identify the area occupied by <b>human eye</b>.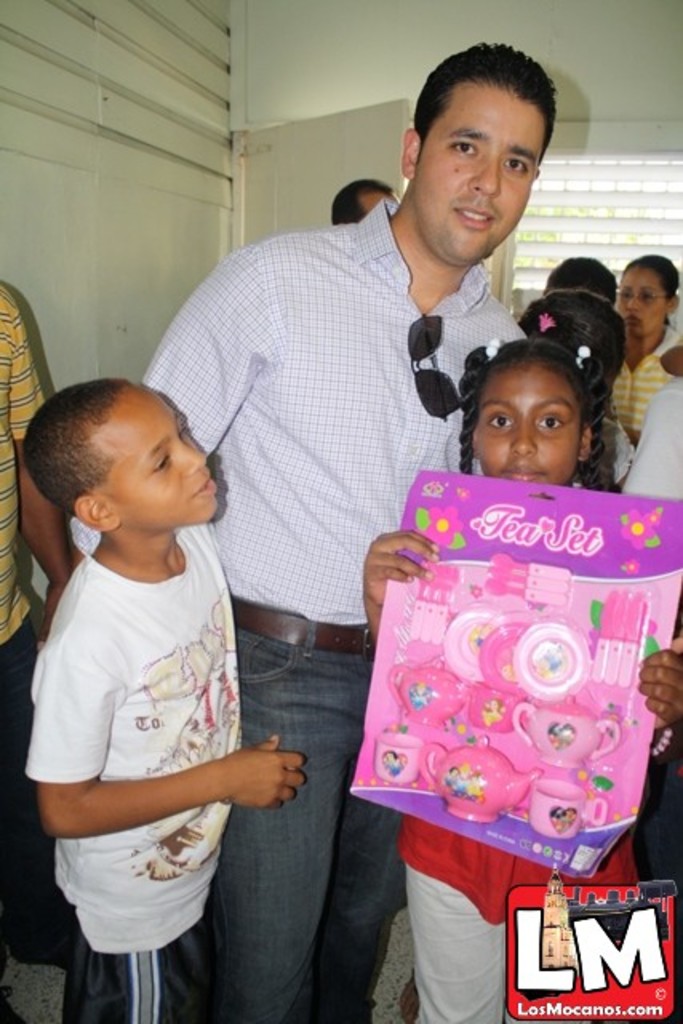
Area: left=502, top=157, right=533, bottom=181.
